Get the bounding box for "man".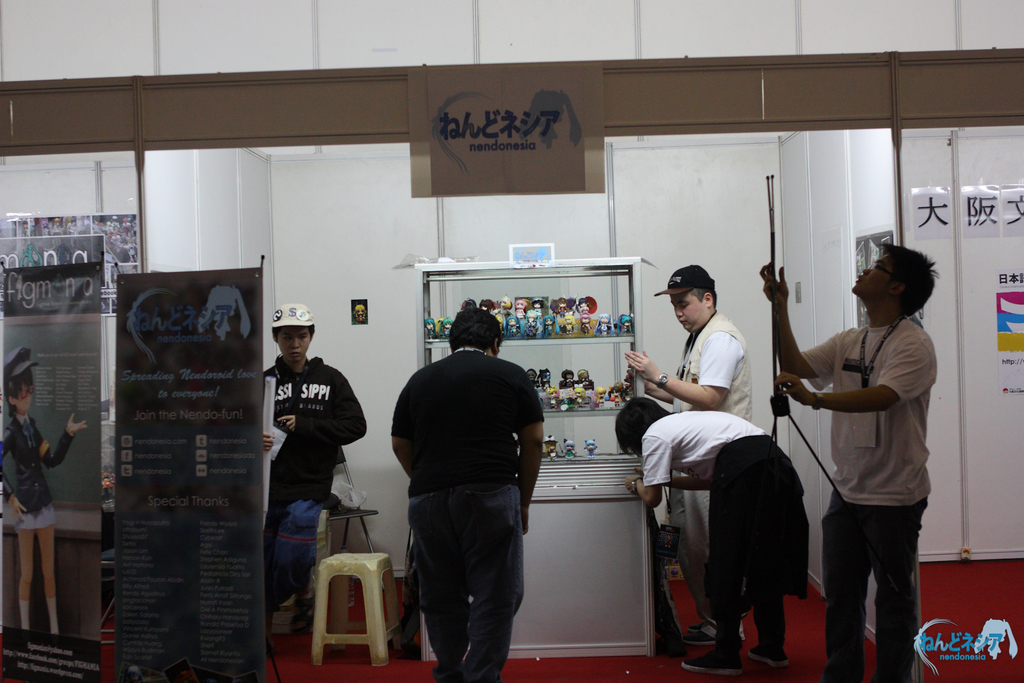
bbox=[621, 261, 758, 647].
